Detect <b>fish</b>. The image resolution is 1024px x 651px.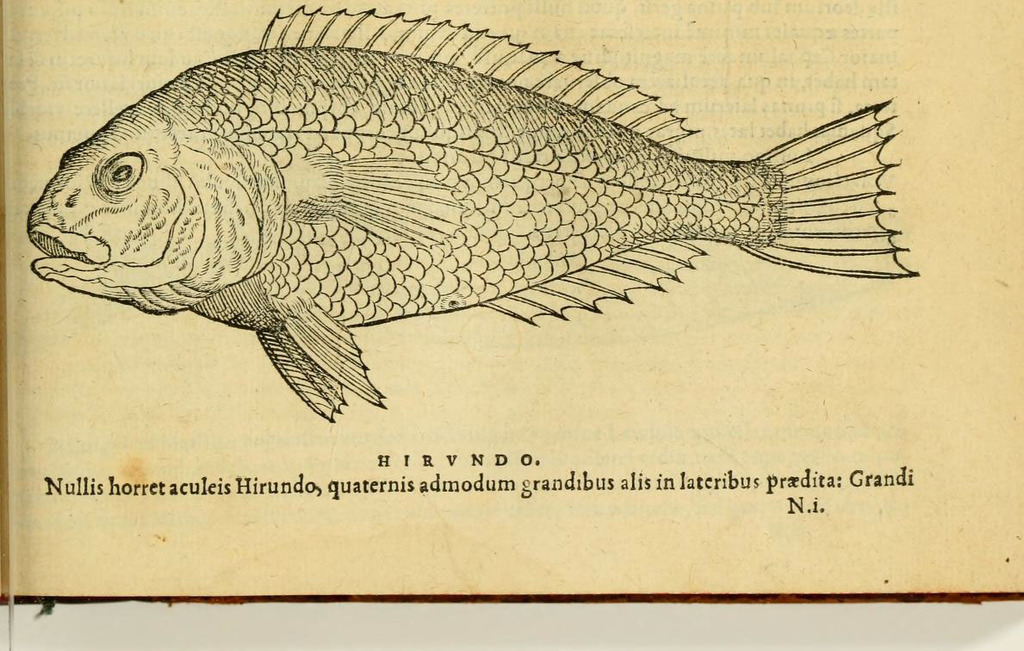
22/19/933/414.
